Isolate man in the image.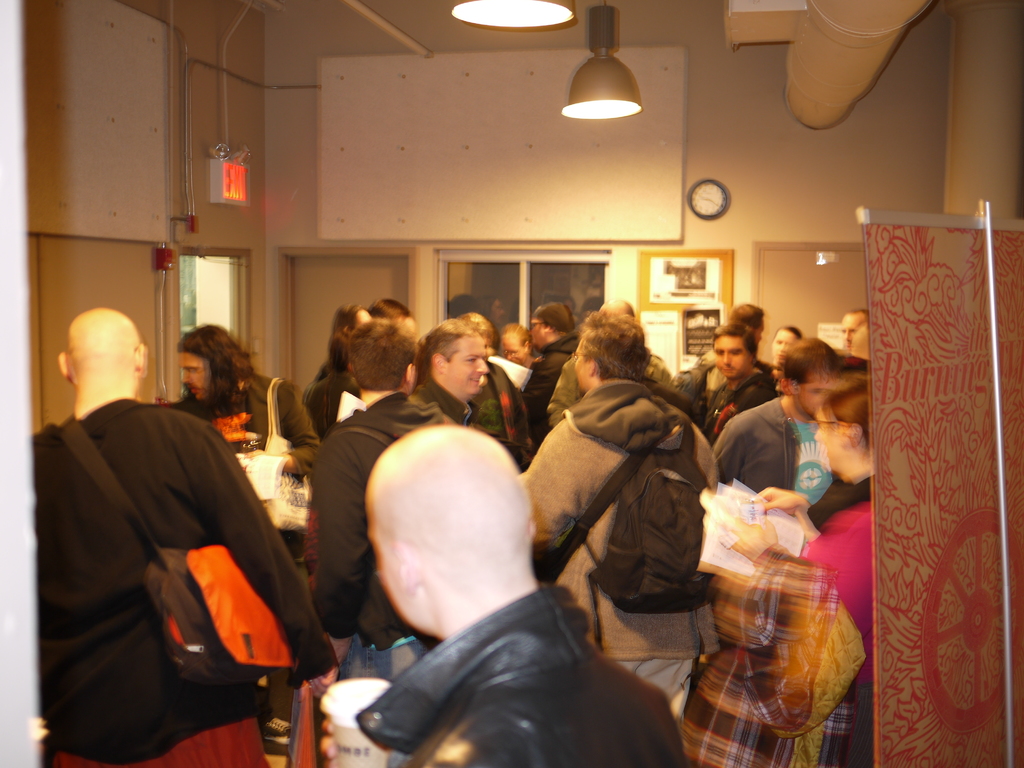
Isolated region: l=376, t=296, r=399, b=326.
